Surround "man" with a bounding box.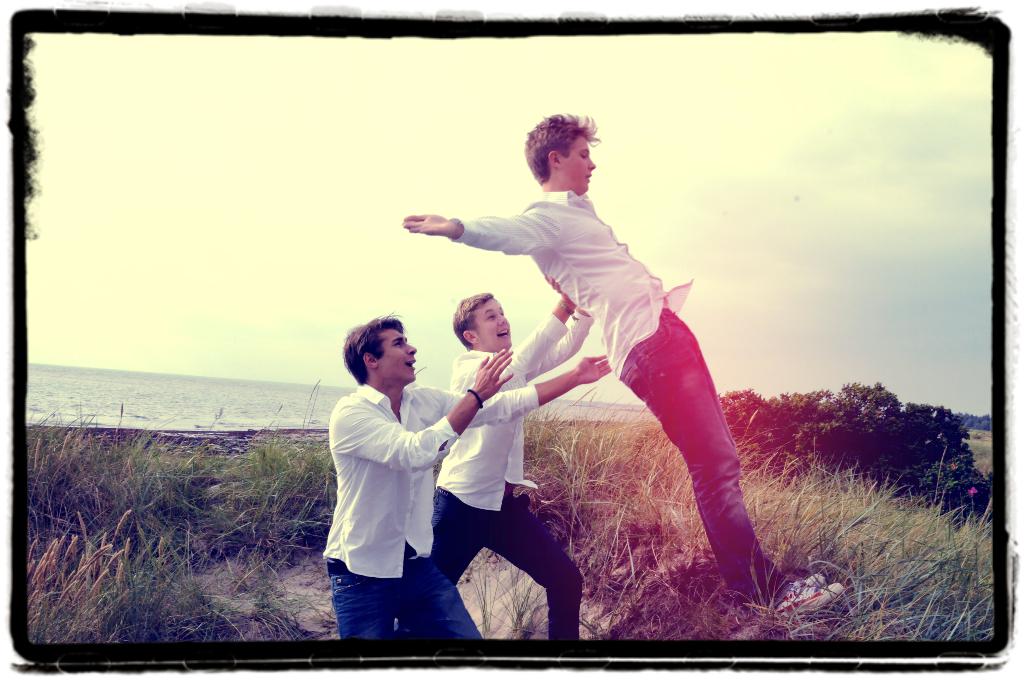
x1=425, y1=289, x2=610, y2=633.
